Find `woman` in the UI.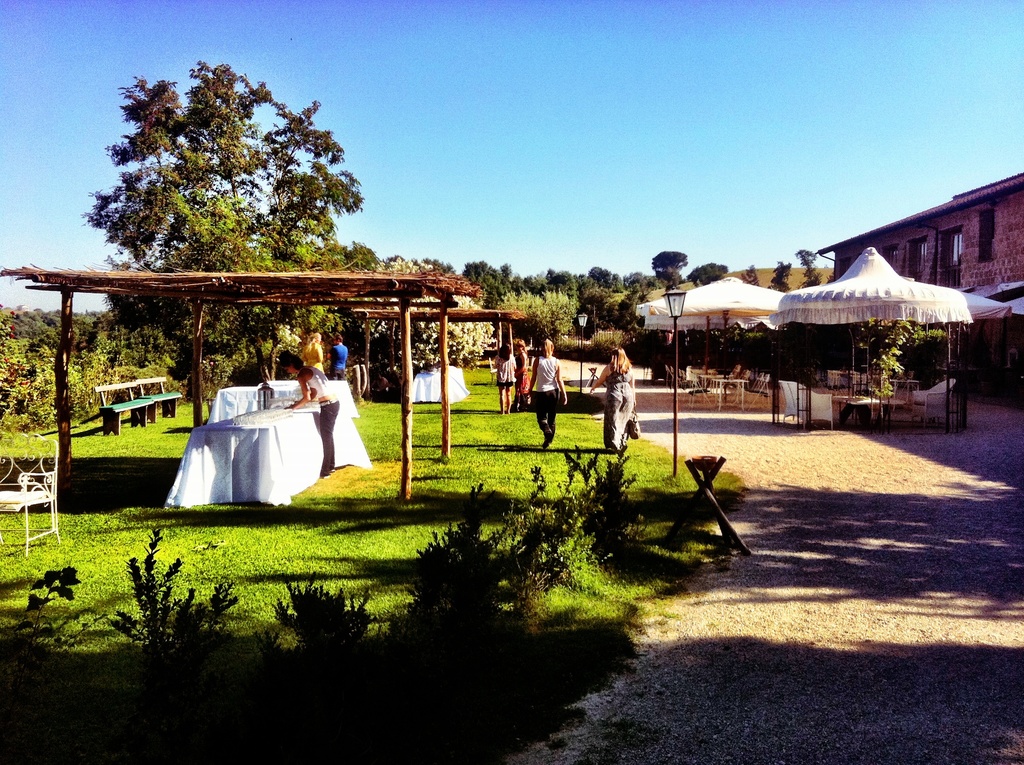
UI element at box=[280, 356, 339, 477].
